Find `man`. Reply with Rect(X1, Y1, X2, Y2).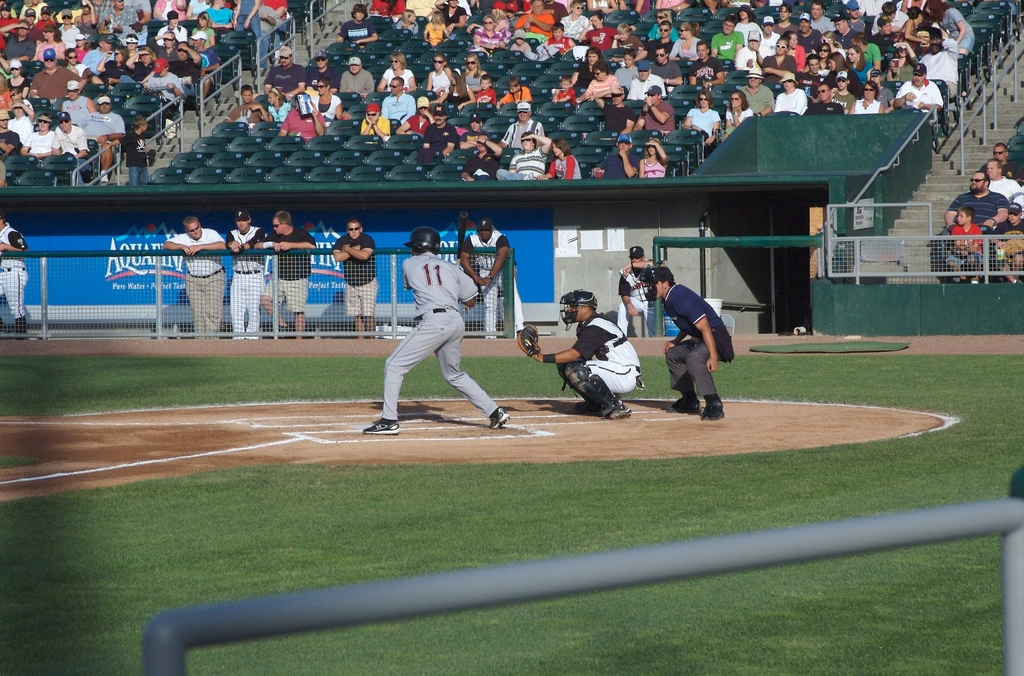
Rect(320, 206, 376, 325).
